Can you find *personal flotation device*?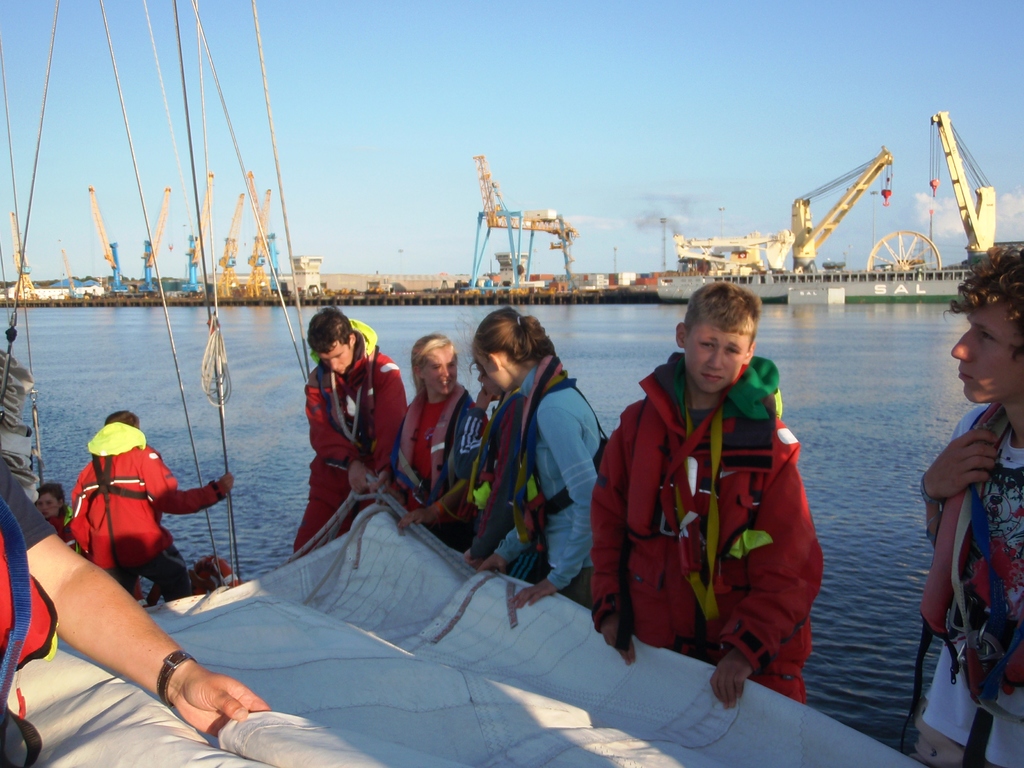
Yes, bounding box: locate(313, 342, 386, 468).
